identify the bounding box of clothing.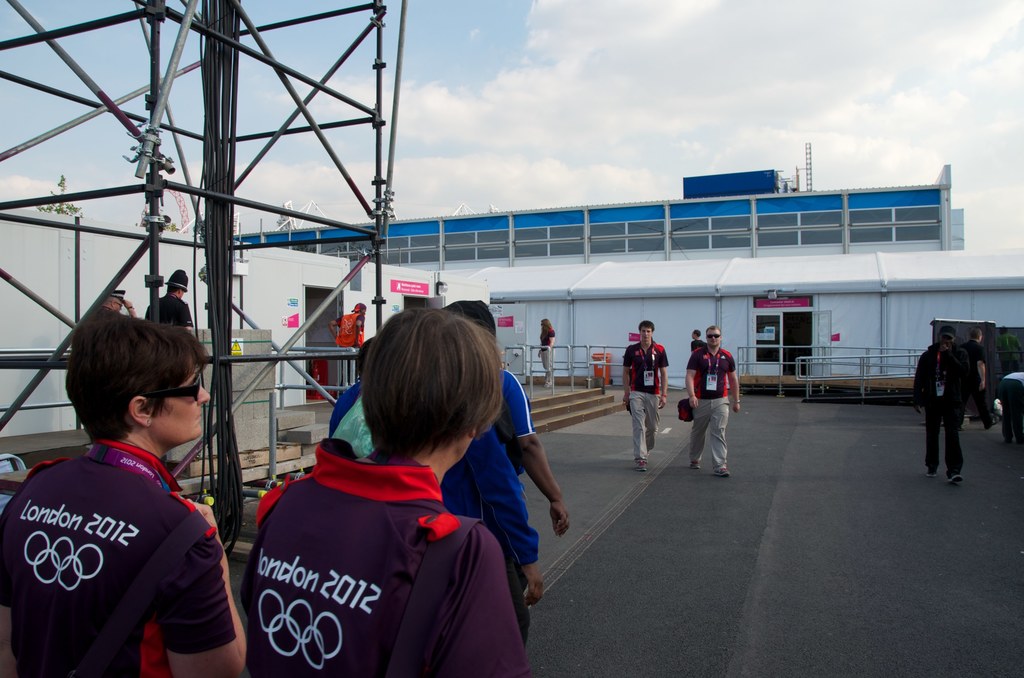
pyautogui.locateOnScreen(143, 293, 196, 332).
